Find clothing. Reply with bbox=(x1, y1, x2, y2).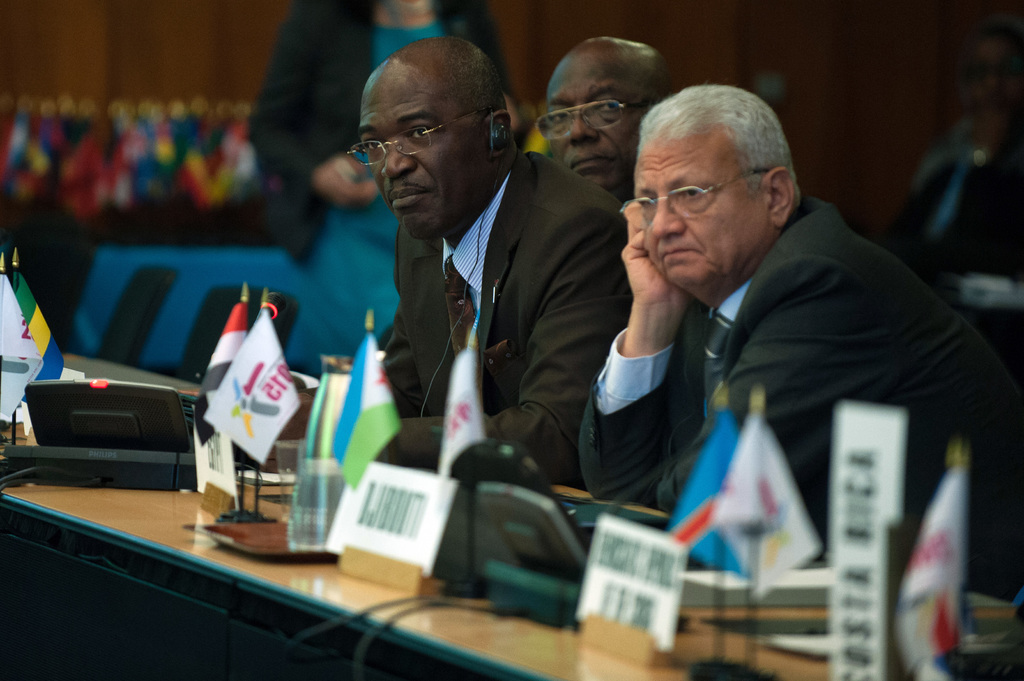
bbox=(242, 1, 512, 372).
